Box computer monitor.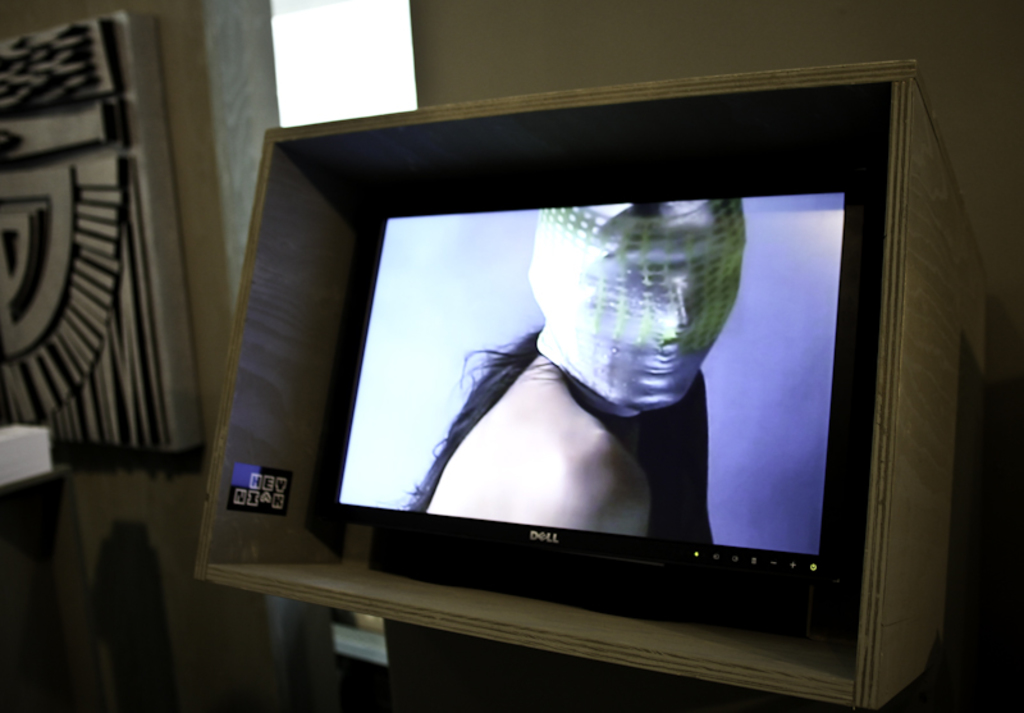
Rect(293, 173, 896, 608).
